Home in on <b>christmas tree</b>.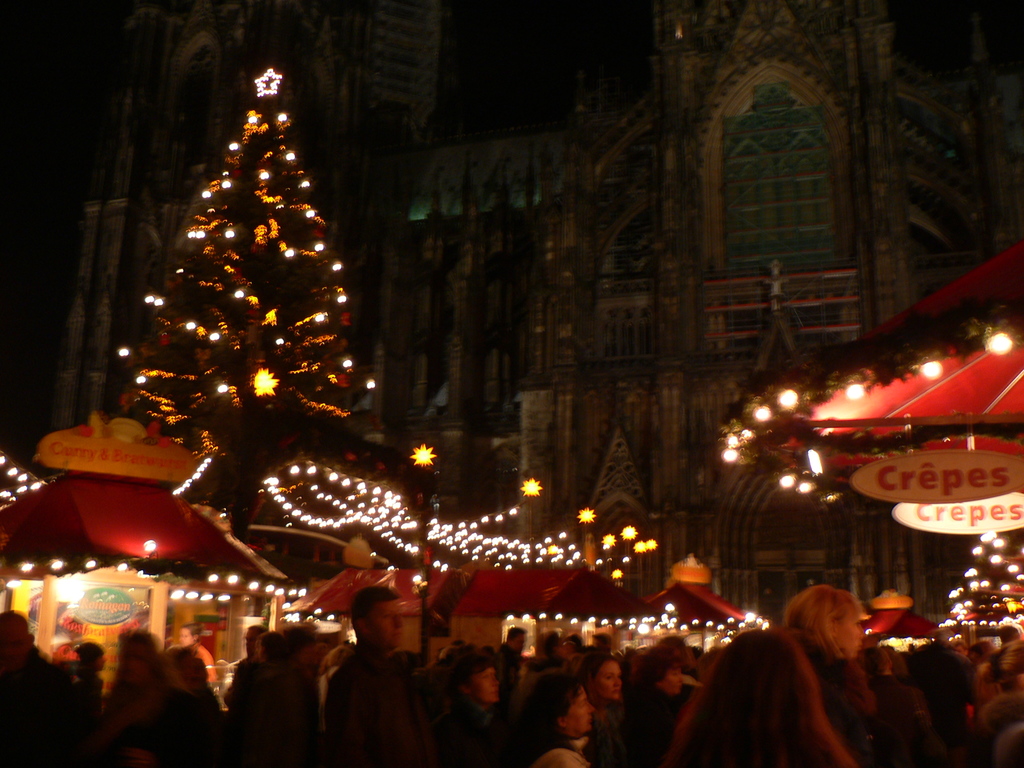
Homed in at select_region(119, 64, 365, 463).
